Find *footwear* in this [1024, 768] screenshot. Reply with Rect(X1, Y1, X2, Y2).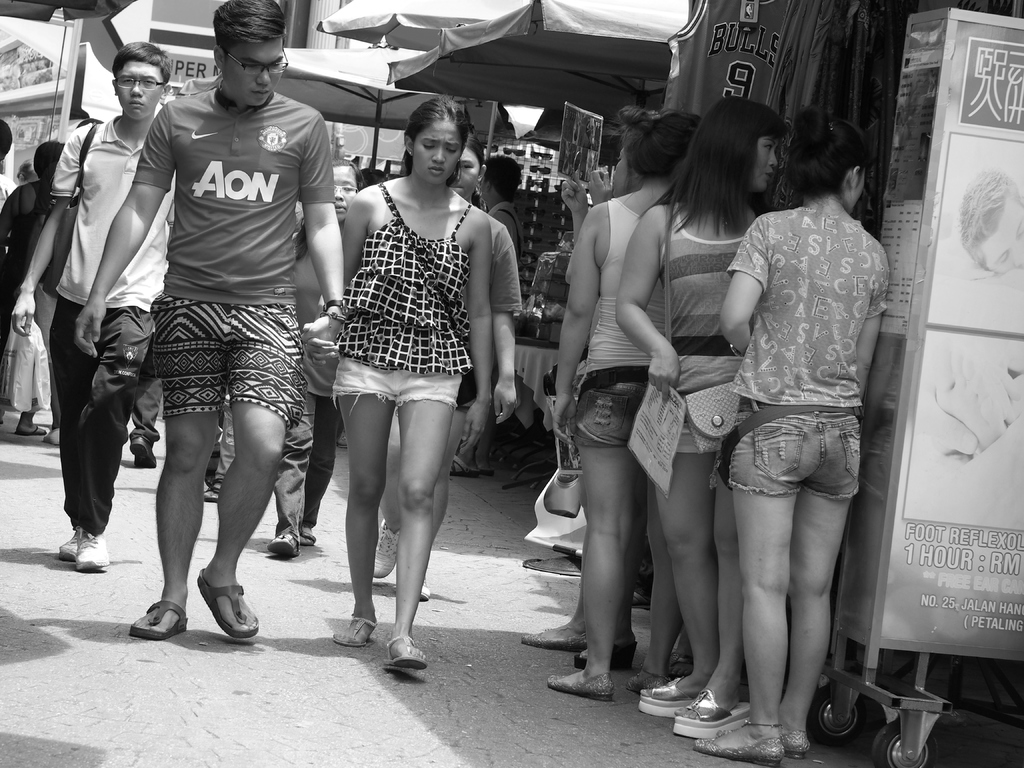
Rect(56, 529, 82, 561).
